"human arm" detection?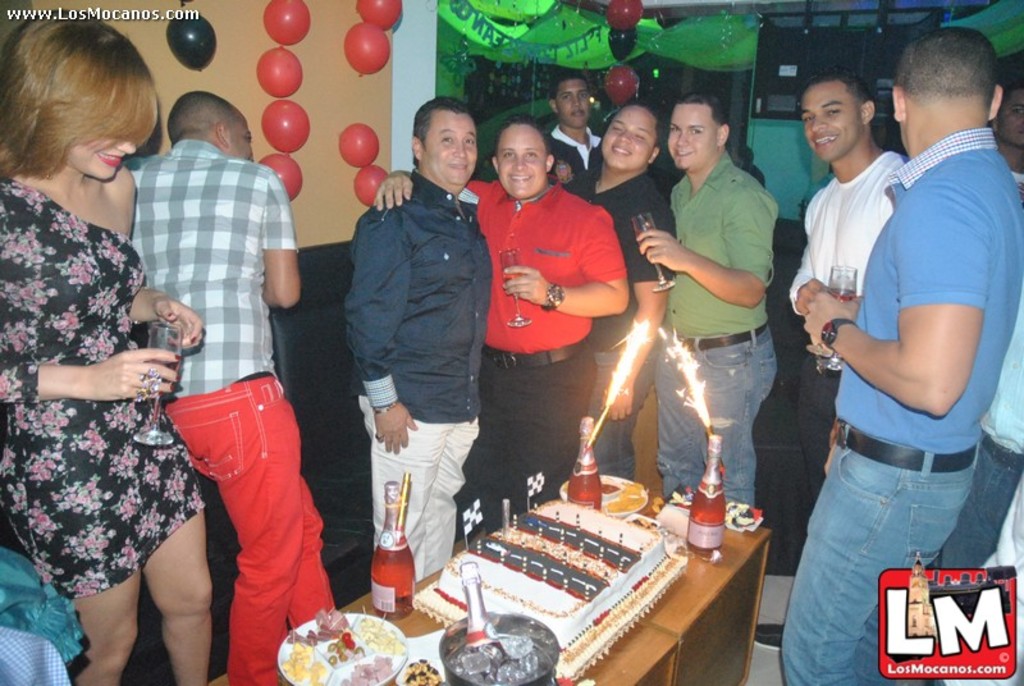
<region>260, 172, 301, 308</region>
